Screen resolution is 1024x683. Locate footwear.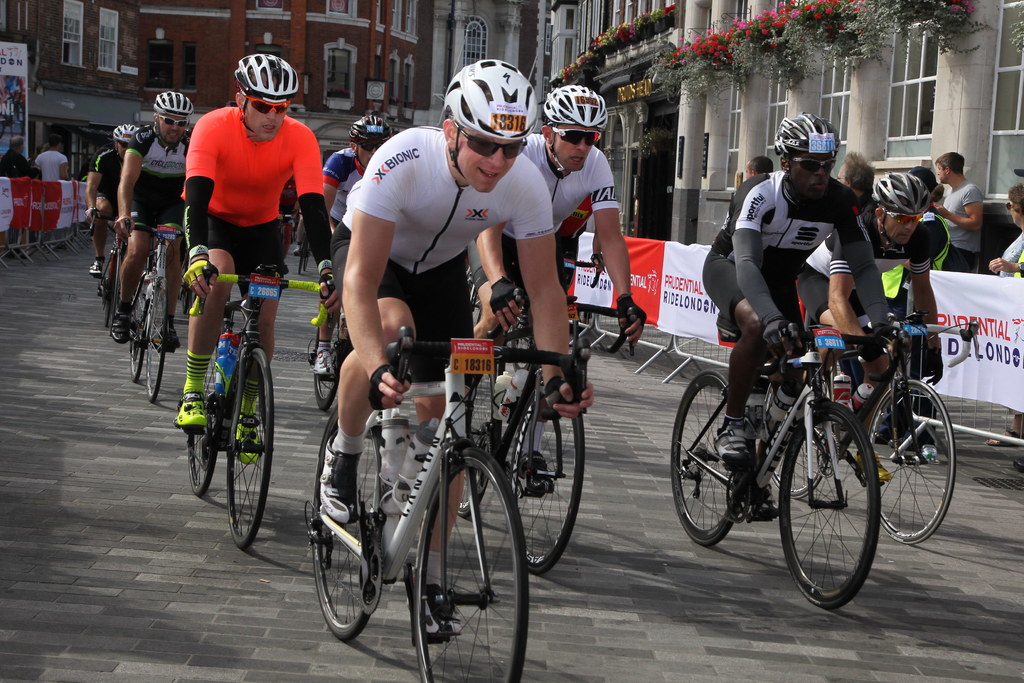
crop(239, 420, 260, 468).
